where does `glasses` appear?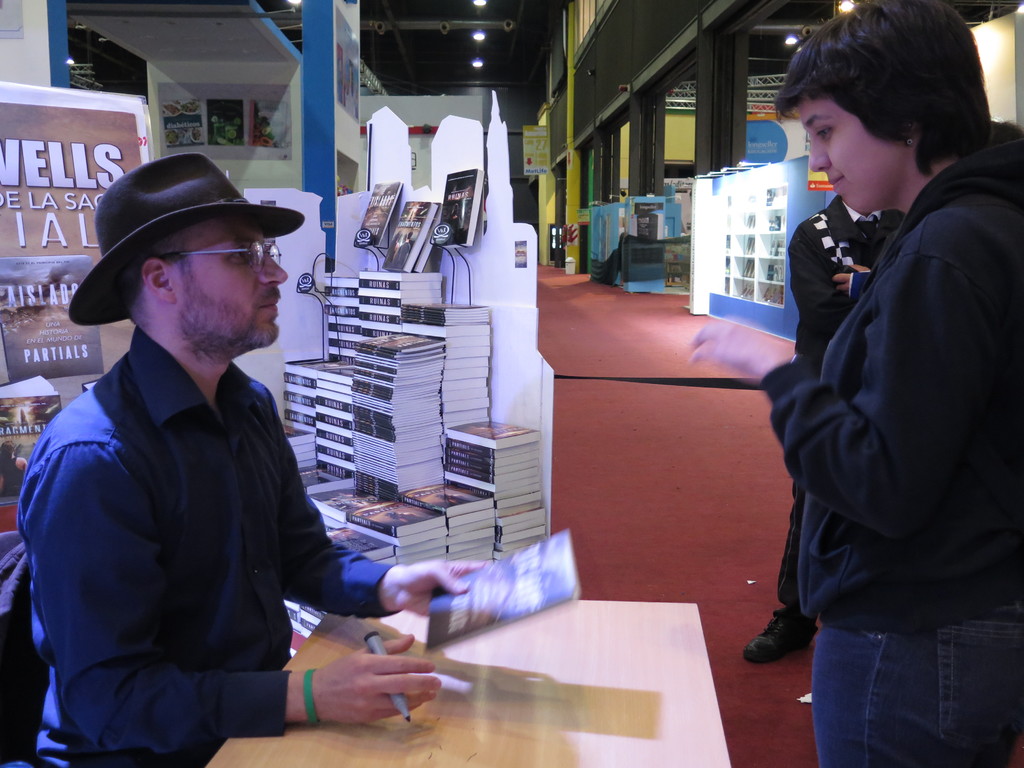
Appears at crop(175, 241, 282, 274).
